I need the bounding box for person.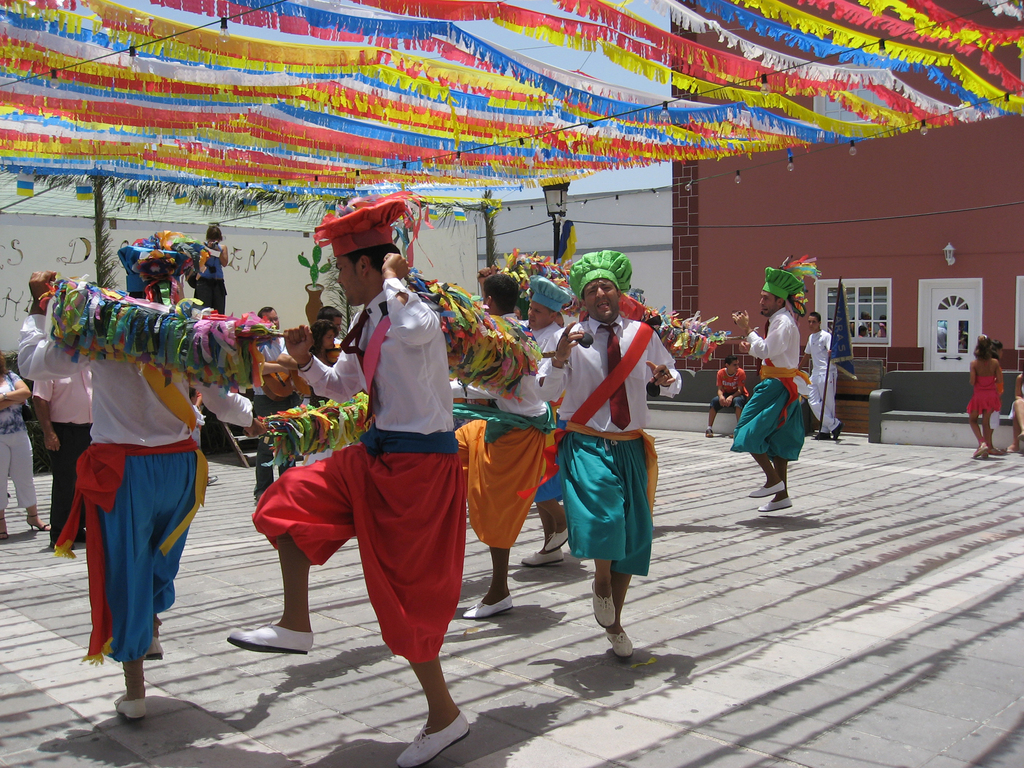
Here it is: x1=217, y1=188, x2=469, y2=767.
